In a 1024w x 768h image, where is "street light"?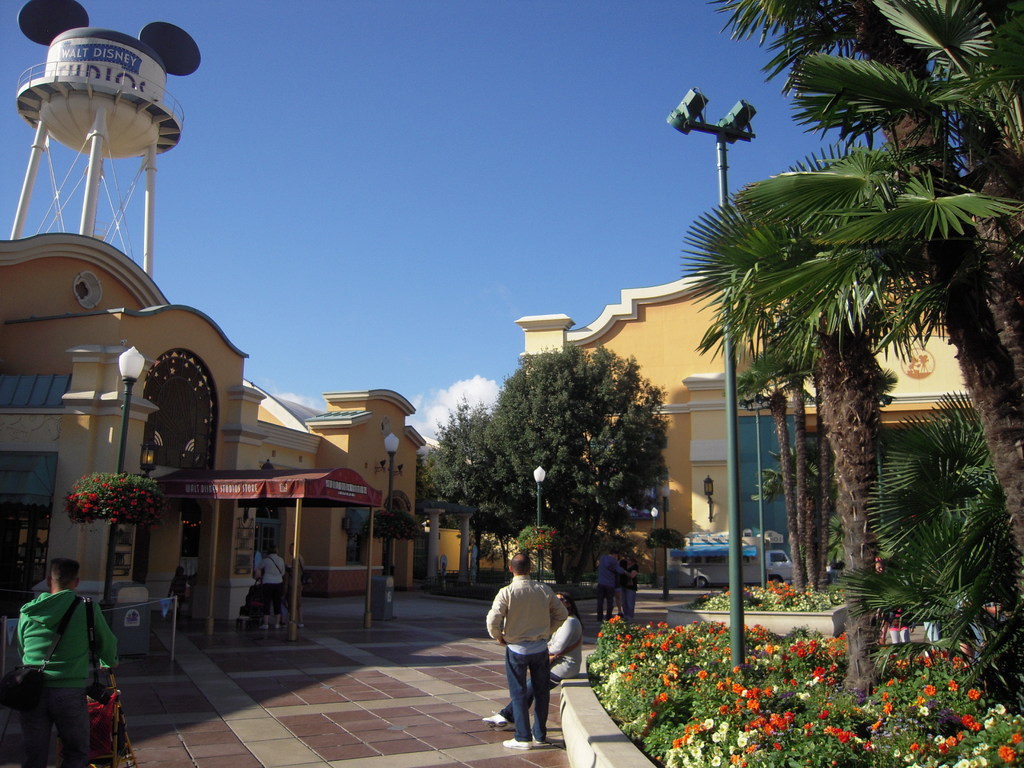
{"x1": 650, "y1": 506, "x2": 660, "y2": 591}.
